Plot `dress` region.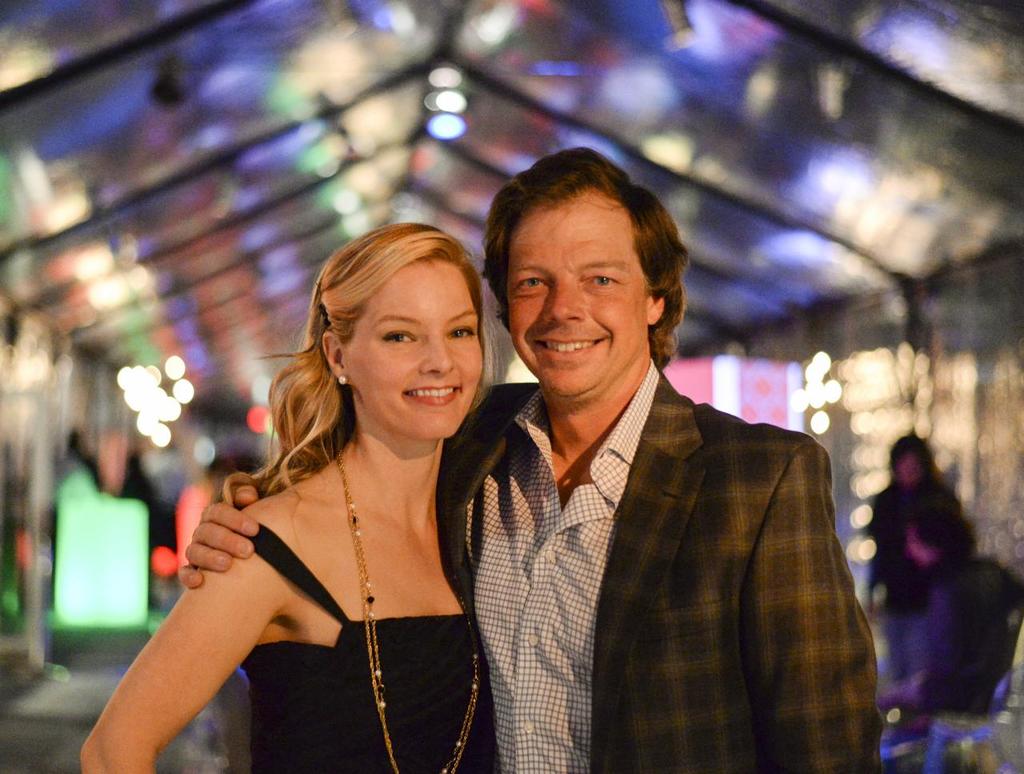
Plotted at Rect(234, 515, 504, 773).
